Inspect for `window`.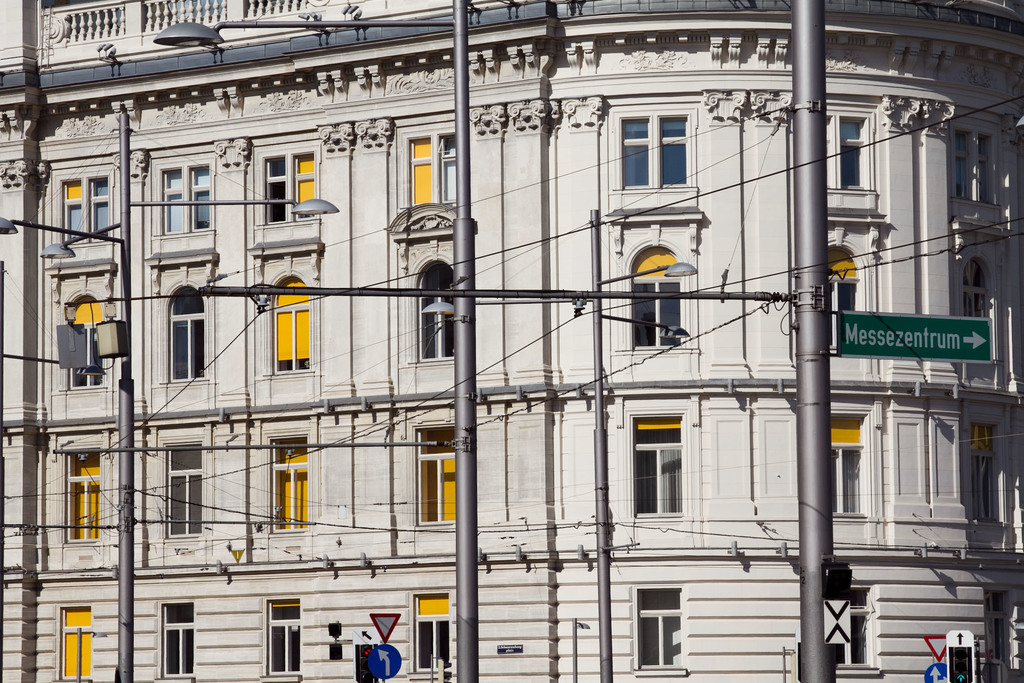
Inspection: [x1=163, y1=169, x2=215, y2=225].
